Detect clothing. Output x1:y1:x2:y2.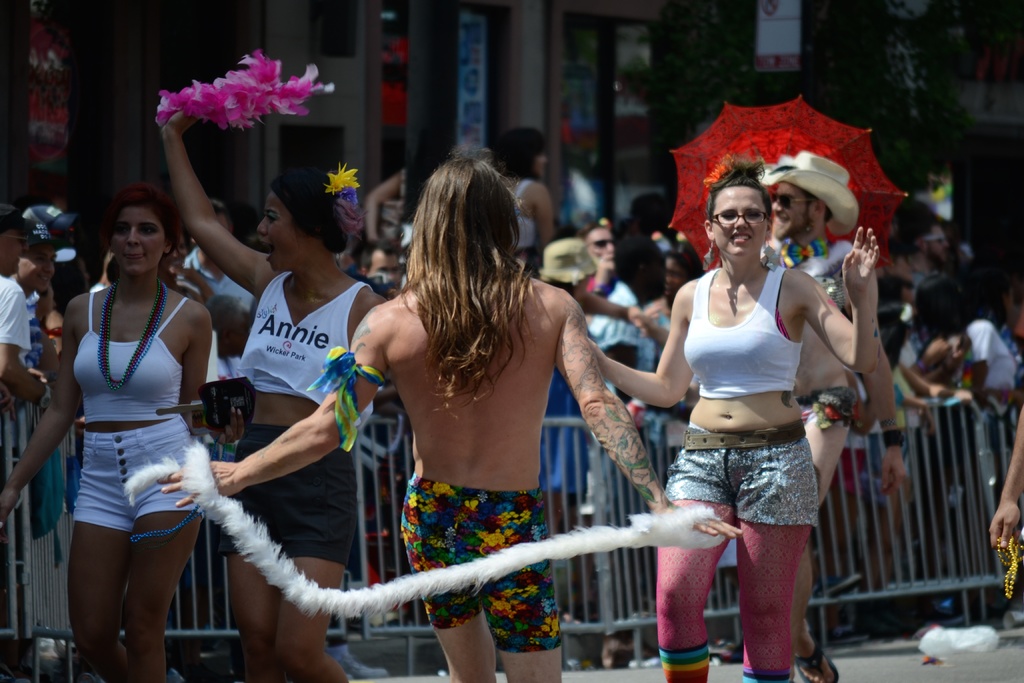
670:422:819:533.
